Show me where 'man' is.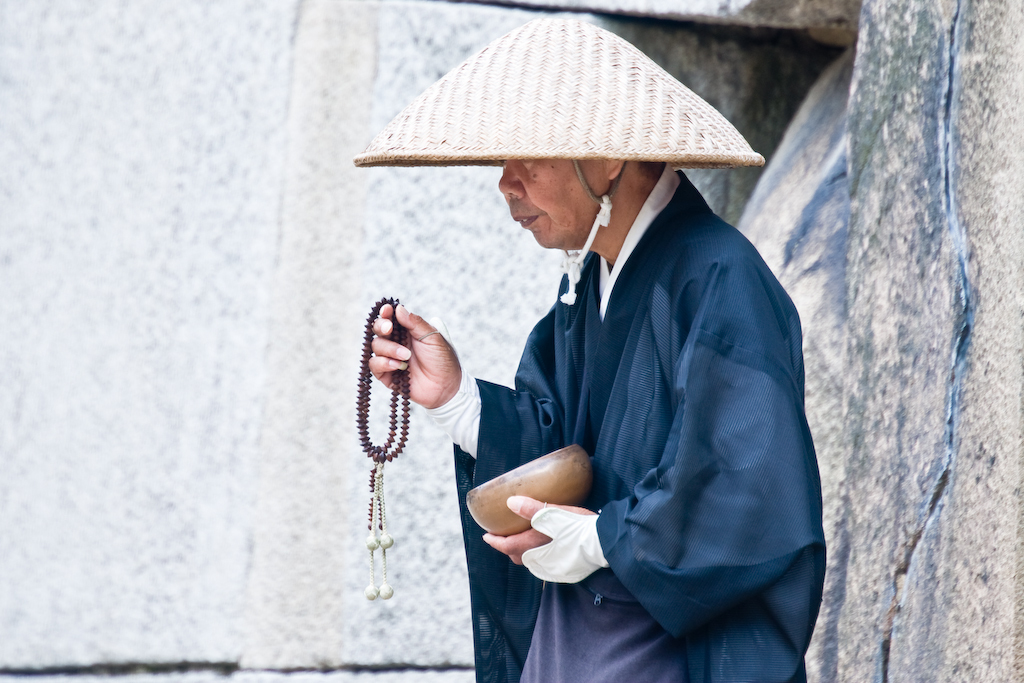
'man' is at bbox(368, 18, 824, 682).
